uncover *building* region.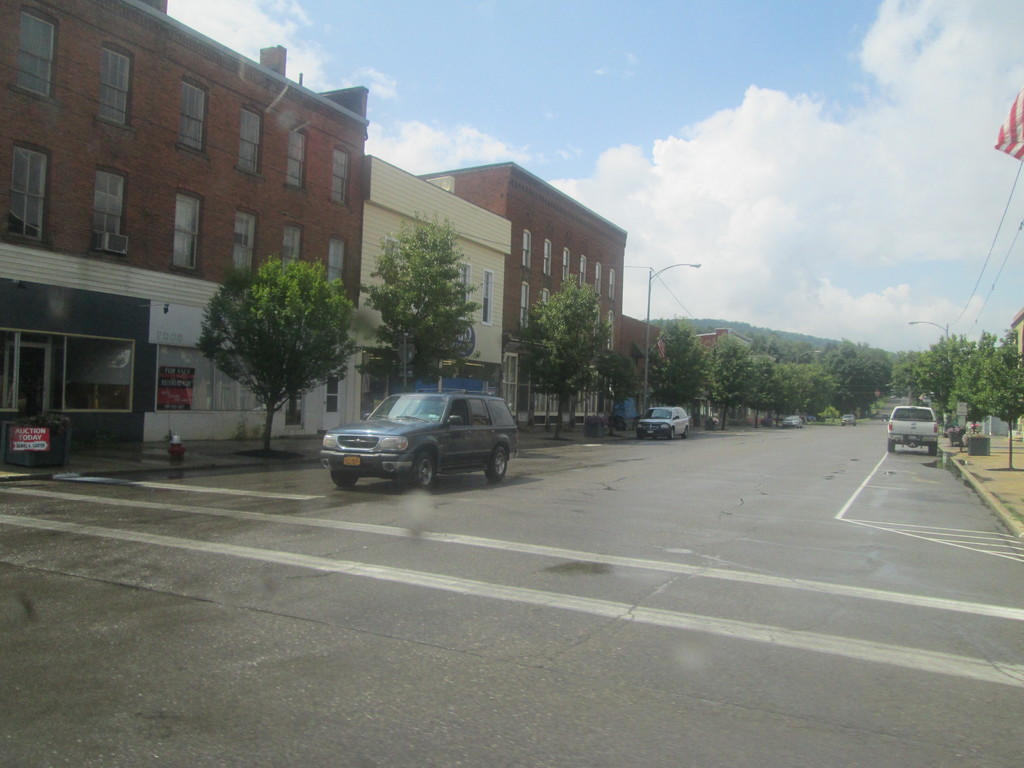
Uncovered: bbox(1009, 308, 1023, 372).
